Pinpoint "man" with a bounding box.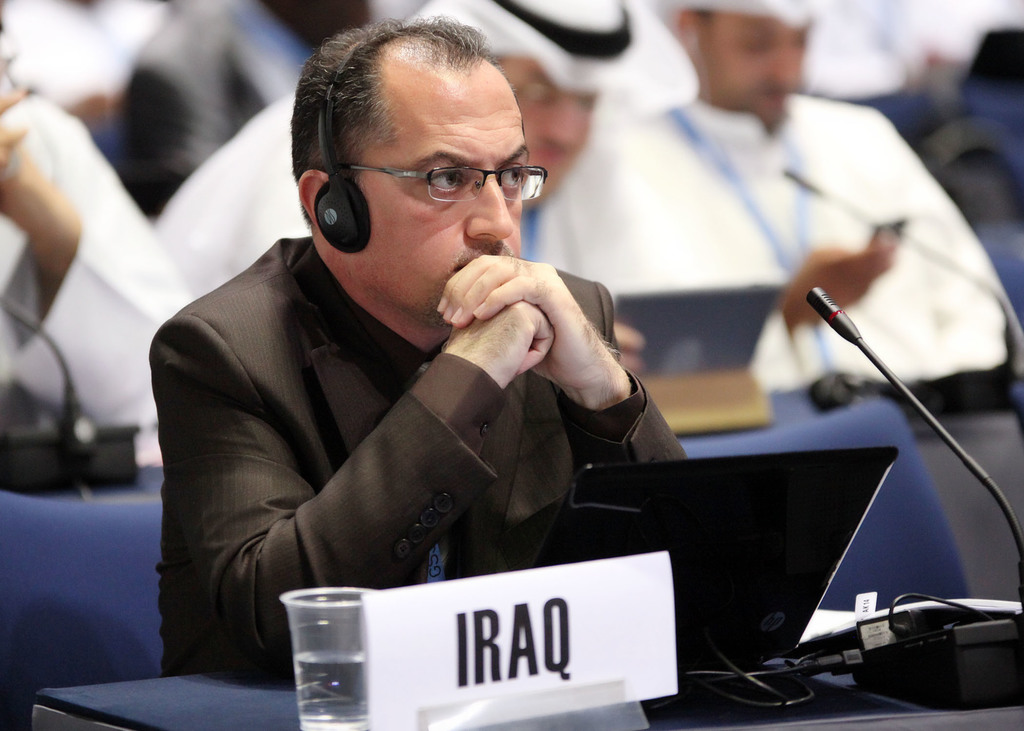
Rect(531, 0, 1015, 393).
